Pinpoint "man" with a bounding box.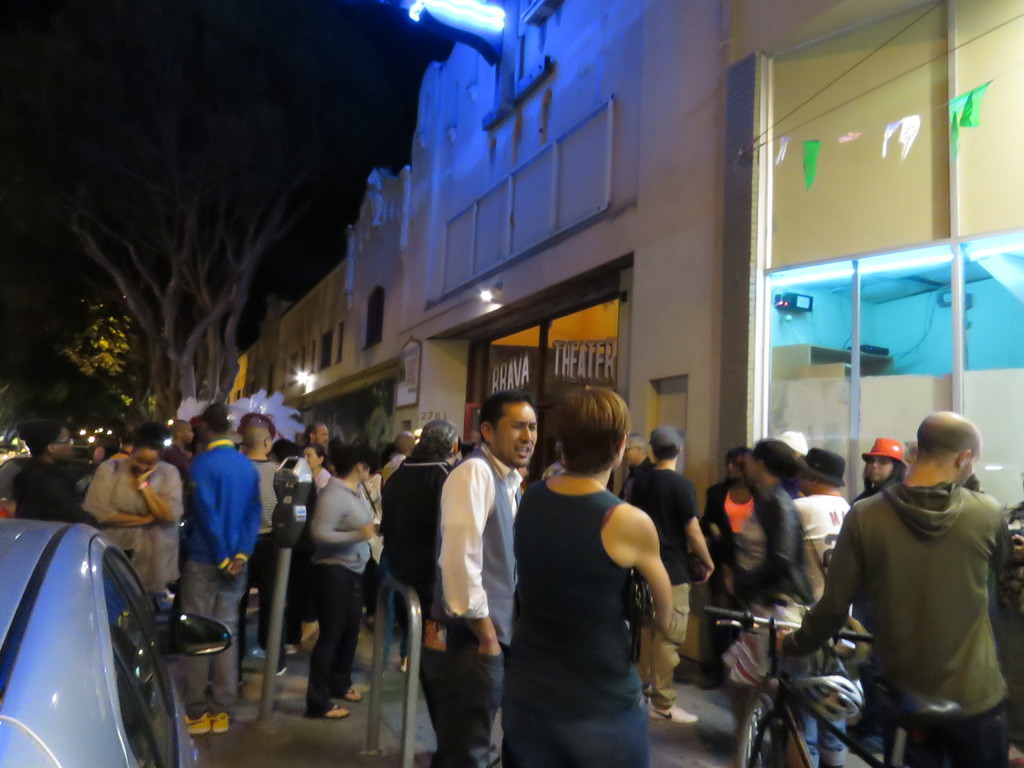
box=[174, 401, 267, 732].
